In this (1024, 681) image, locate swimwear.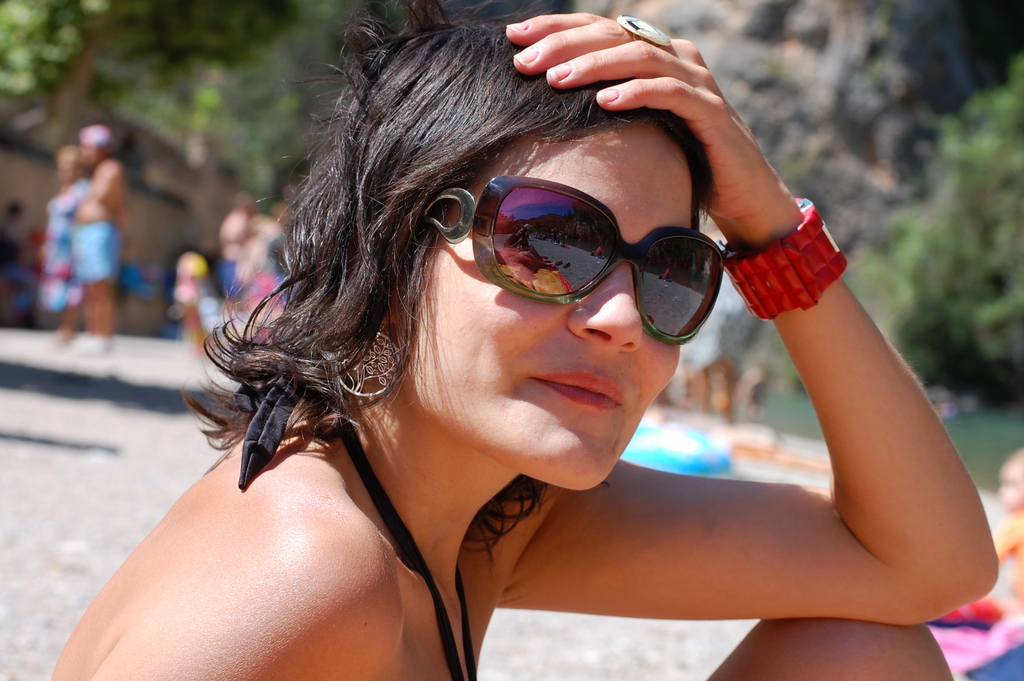
Bounding box: box=[216, 350, 479, 680].
